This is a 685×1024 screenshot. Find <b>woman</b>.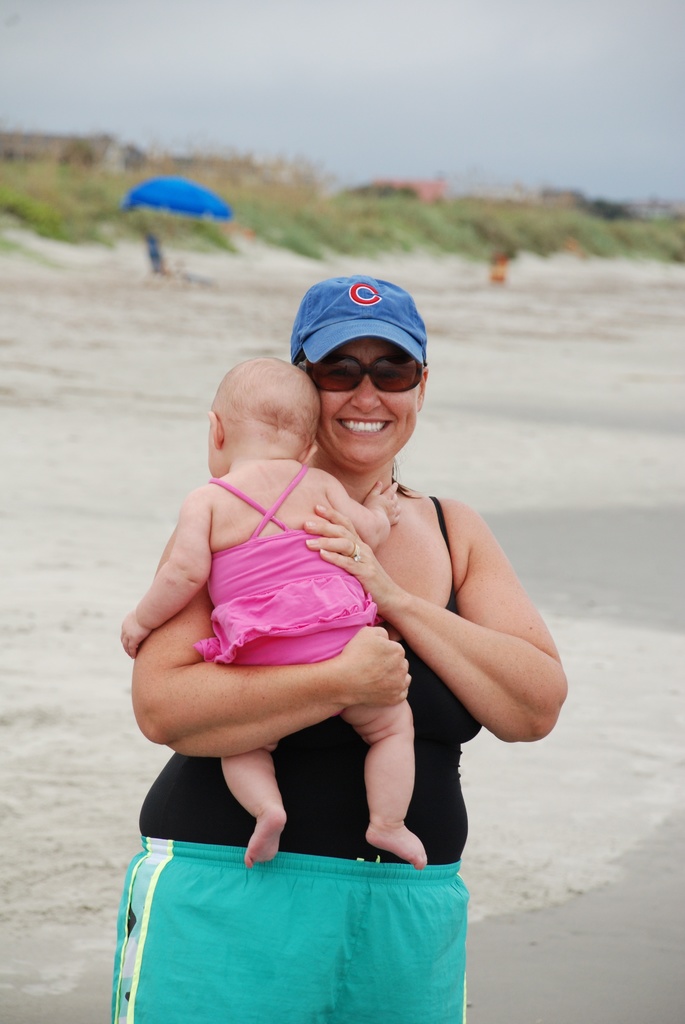
Bounding box: select_region(147, 283, 551, 1023).
